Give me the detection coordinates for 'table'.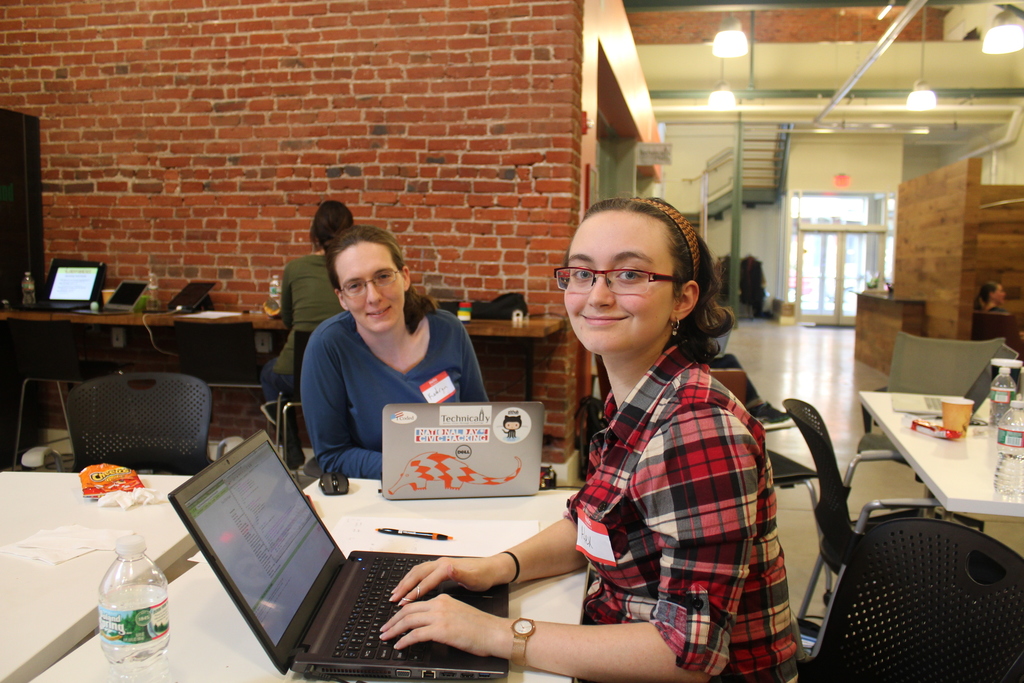
detection(859, 394, 1023, 515).
